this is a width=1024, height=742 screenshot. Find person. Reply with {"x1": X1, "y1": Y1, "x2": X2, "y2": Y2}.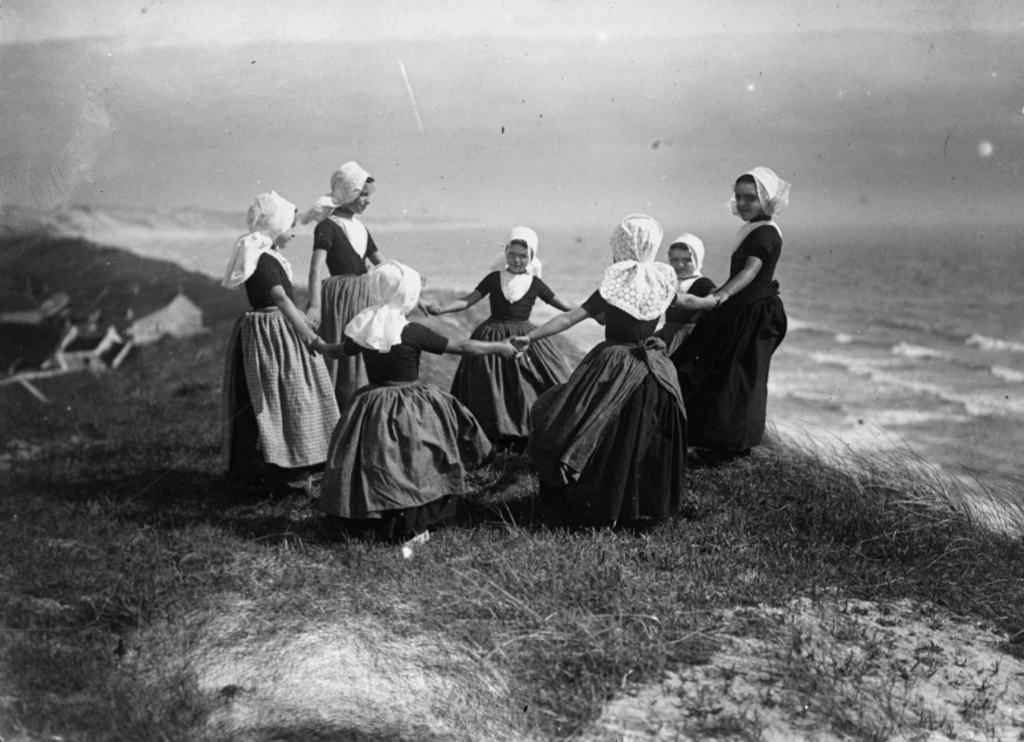
{"x1": 303, "y1": 258, "x2": 504, "y2": 537}.
